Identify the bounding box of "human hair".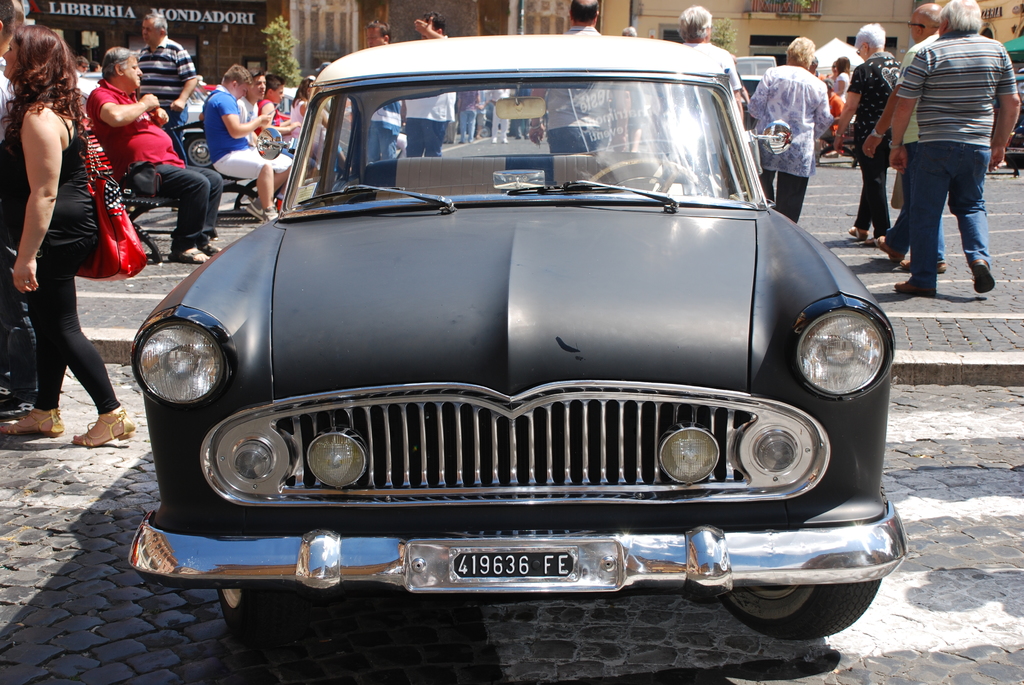
box(568, 0, 600, 24).
